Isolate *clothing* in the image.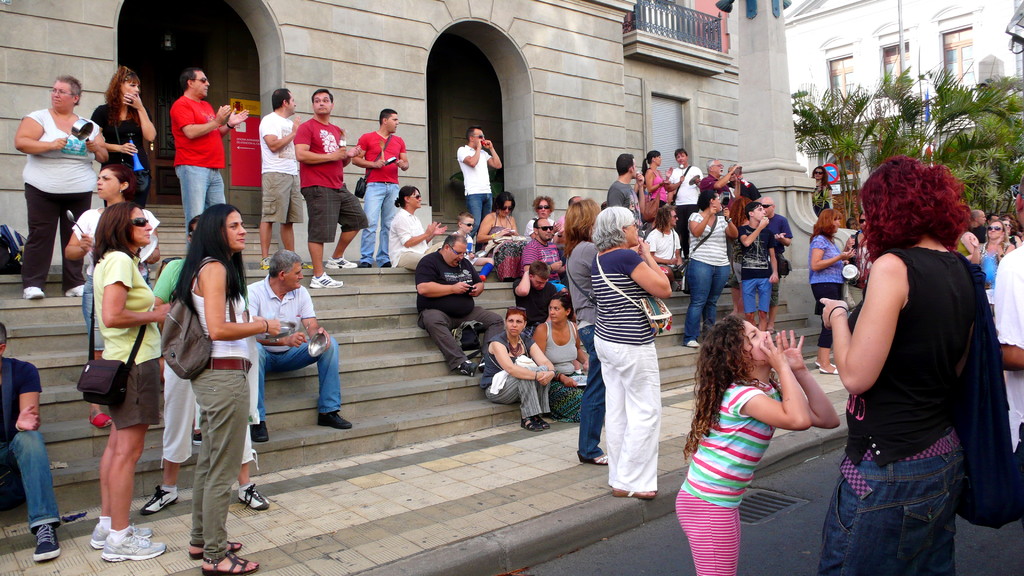
Isolated region: (687, 215, 731, 349).
